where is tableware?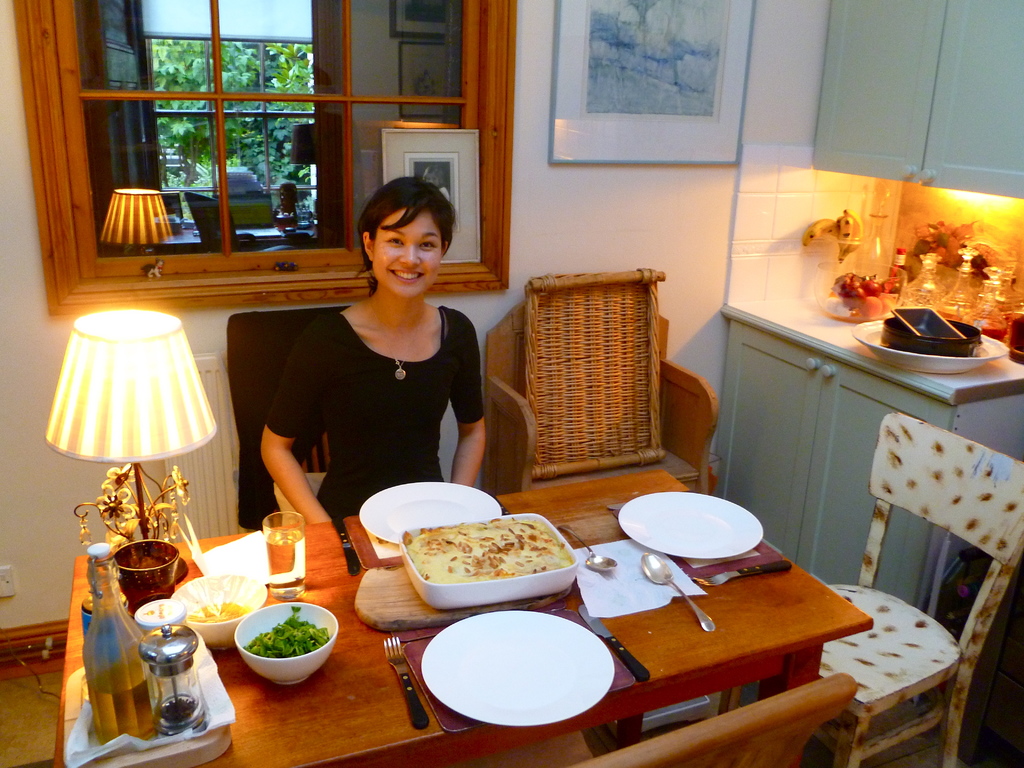
<box>139,628,210,740</box>.
